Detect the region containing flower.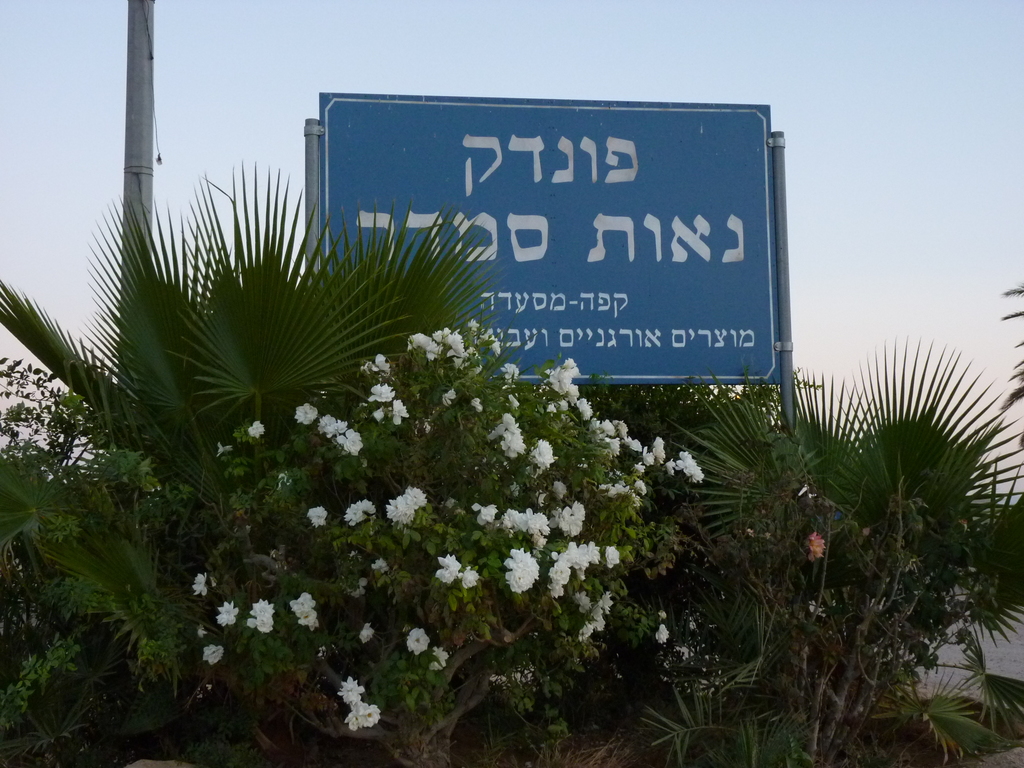
<region>201, 644, 226, 664</region>.
